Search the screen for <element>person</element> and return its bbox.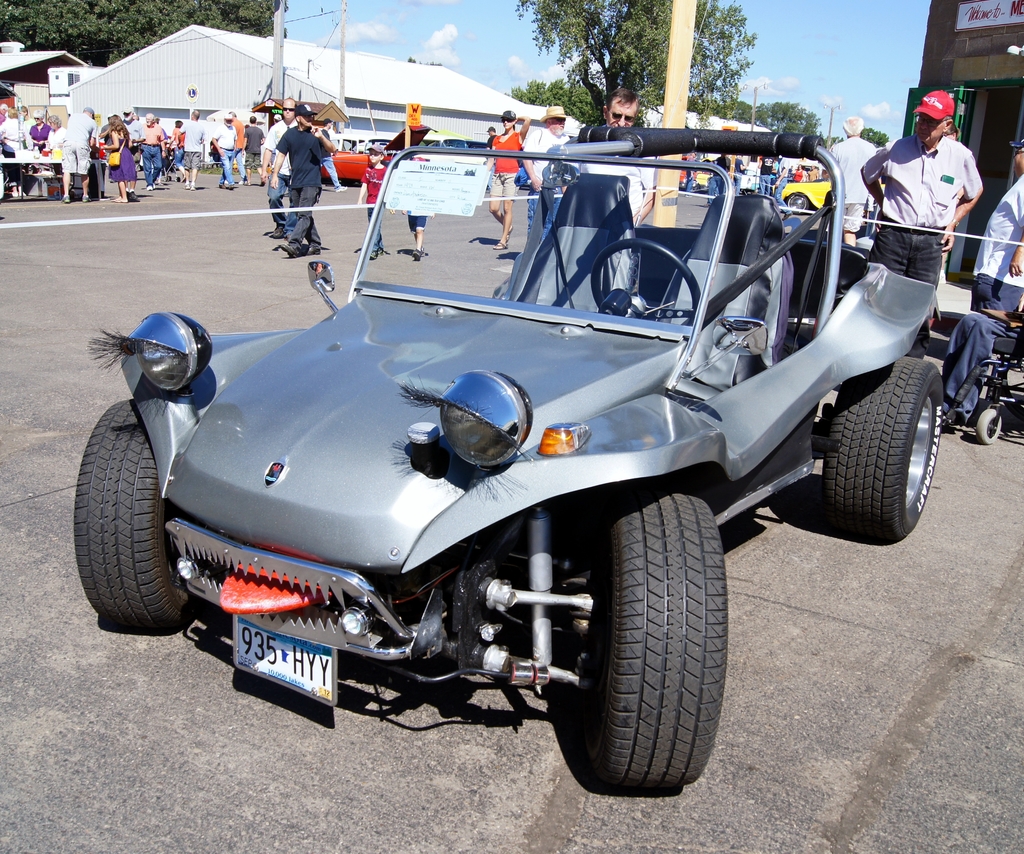
Found: [x1=407, y1=154, x2=428, y2=263].
